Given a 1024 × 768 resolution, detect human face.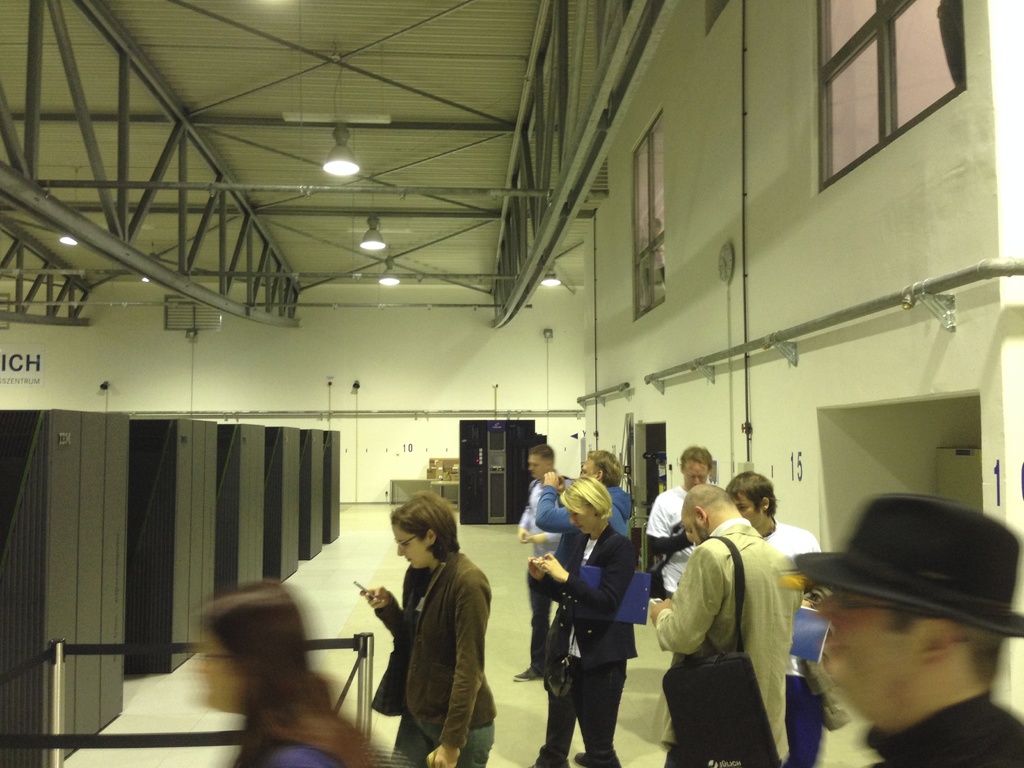
(left=566, top=500, right=599, bottom=535).
